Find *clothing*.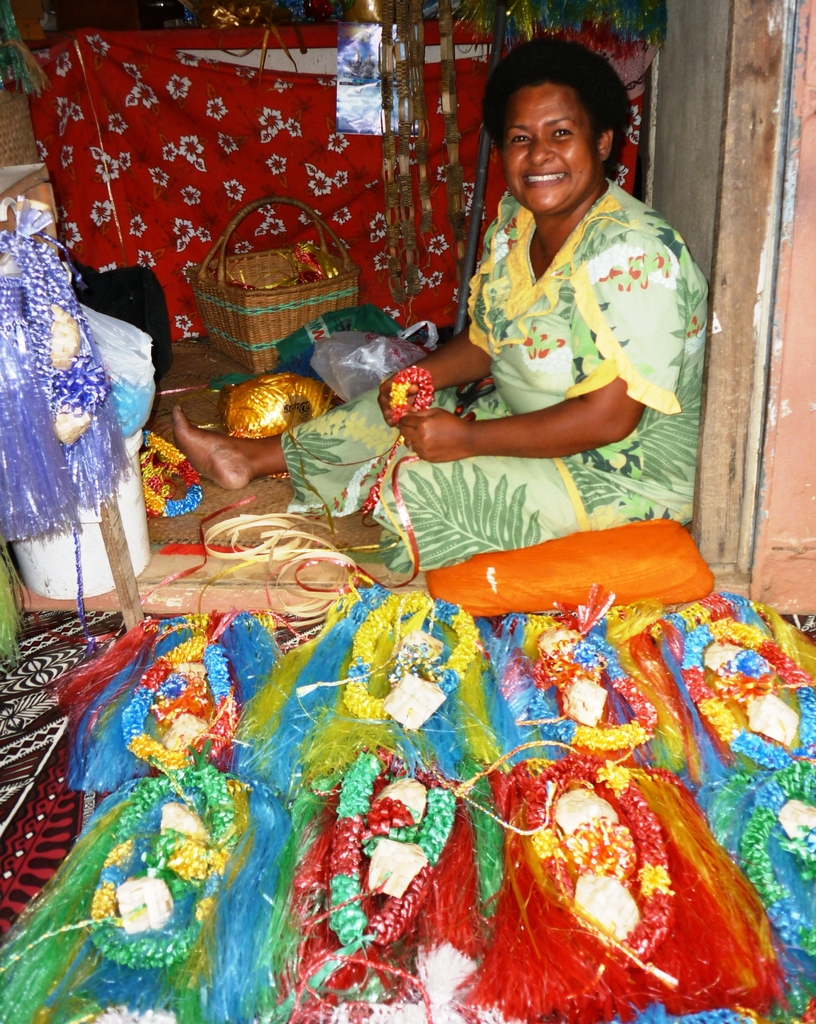
<region>279, 173, 711, 572</region>.
